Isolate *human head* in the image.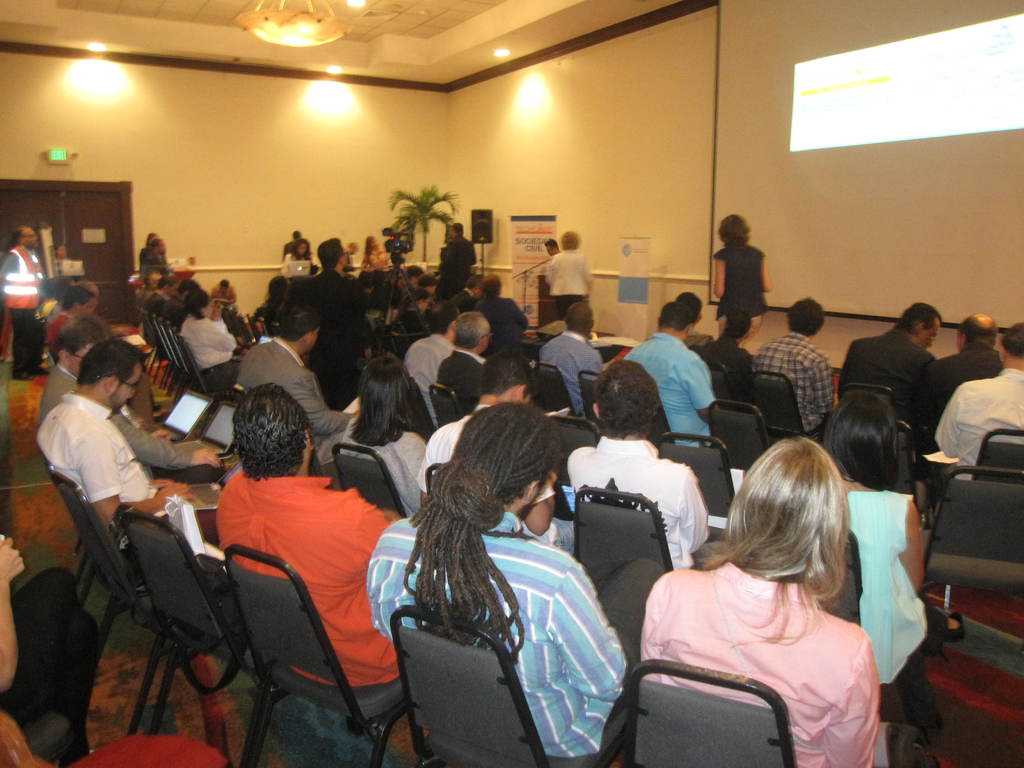
Isolated region: rect(78, 280, 102, 298).
